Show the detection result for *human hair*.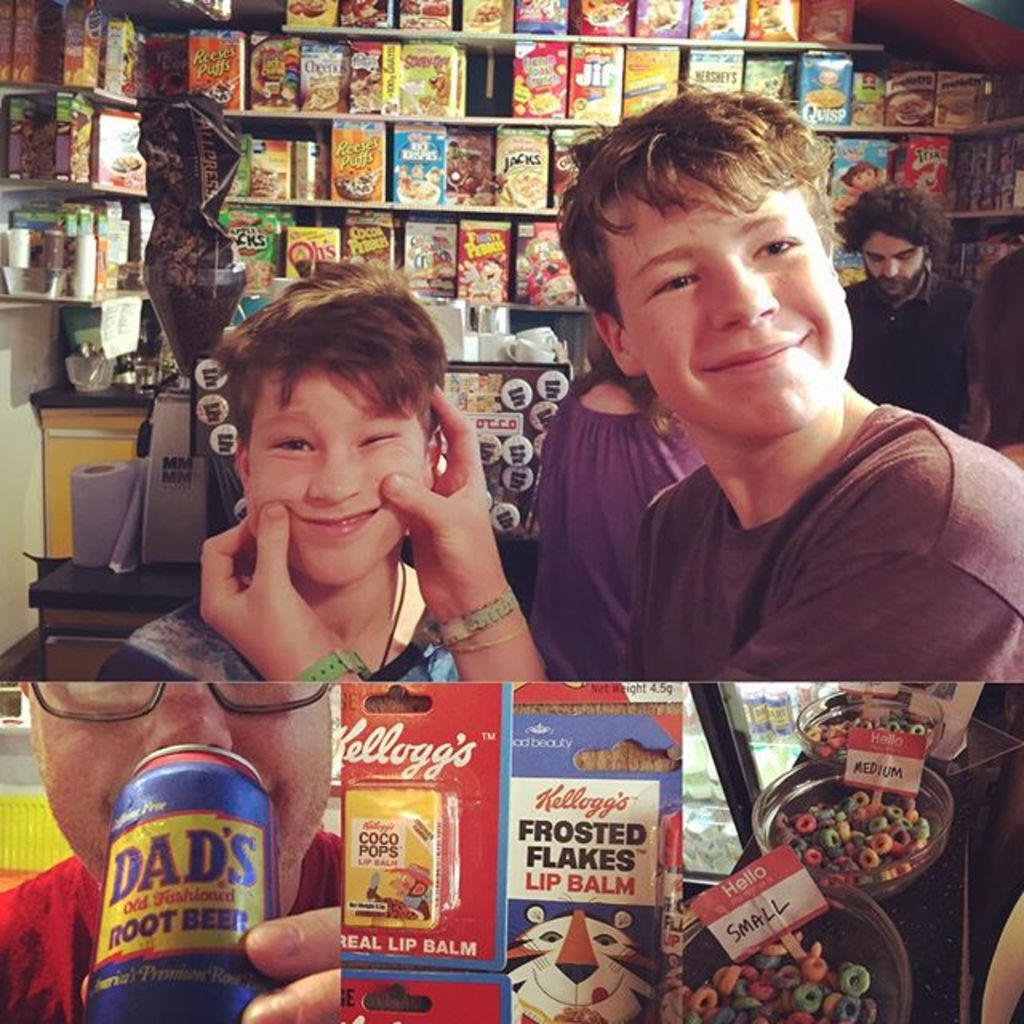
bbox(219, 262, 462, 462).
